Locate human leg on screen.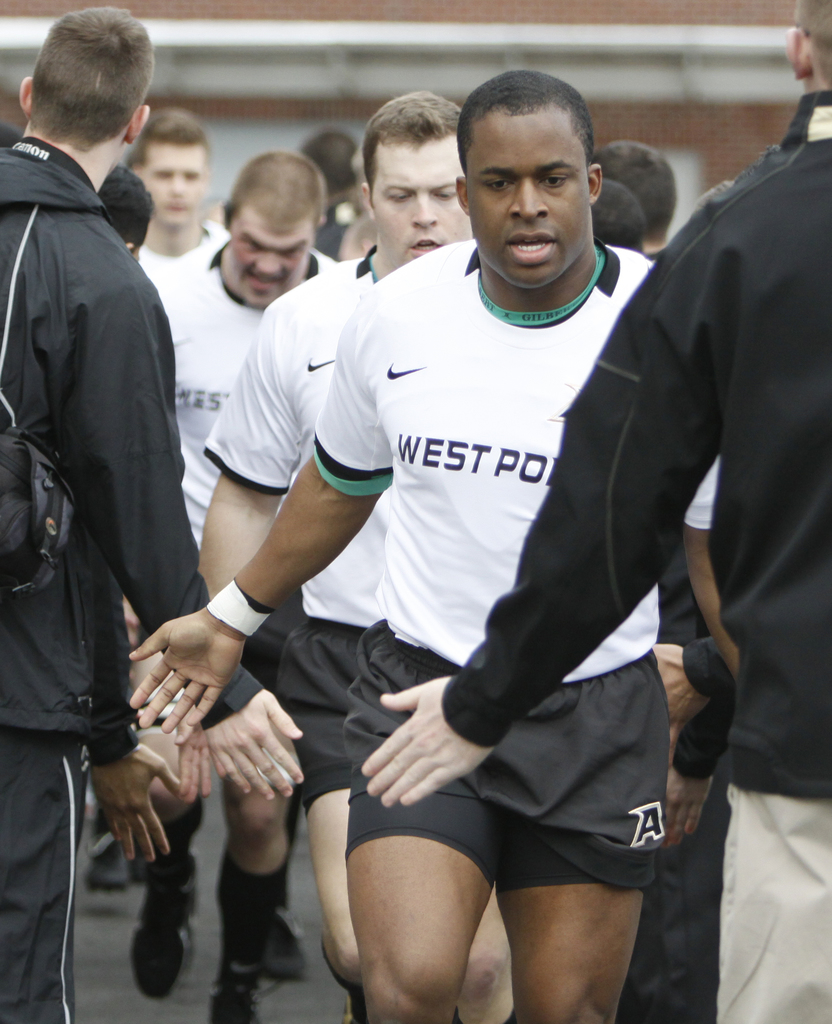
On screen at region(137, 629, 205, 996).
